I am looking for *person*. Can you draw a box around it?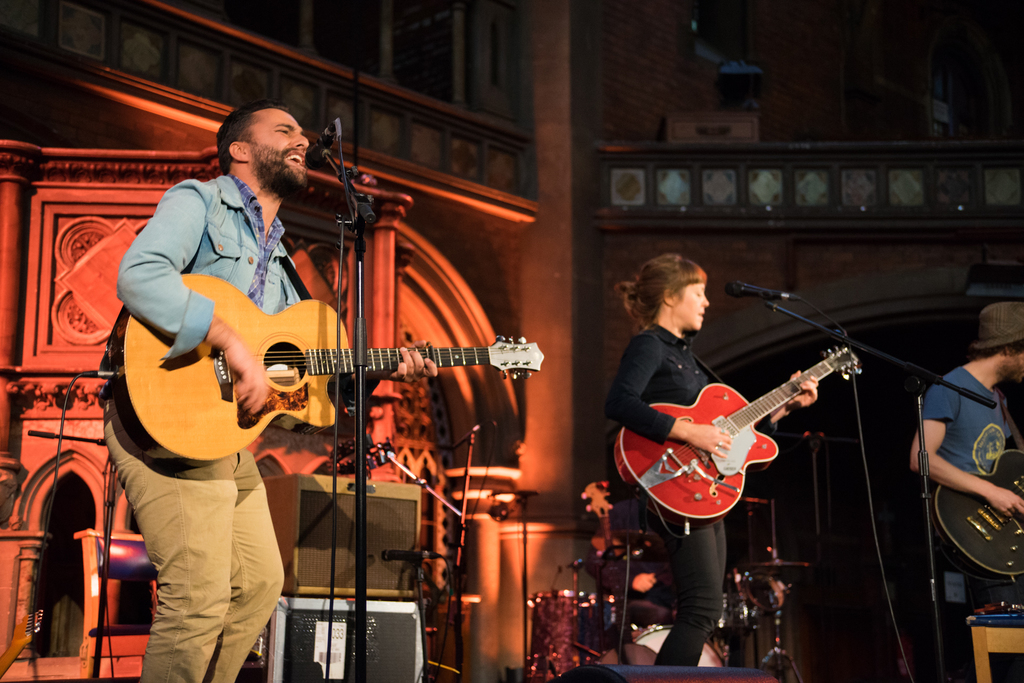
Sure, the bounding box is <region>98, 97, 439, 682</region>.
